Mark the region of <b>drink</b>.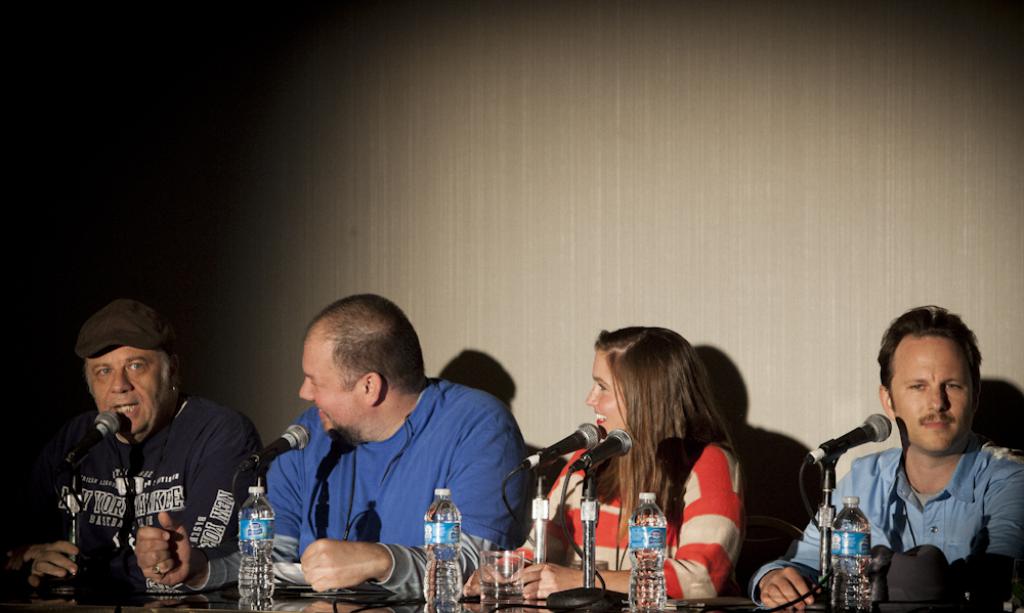
Region: crop(428, 498, 464, 605).
